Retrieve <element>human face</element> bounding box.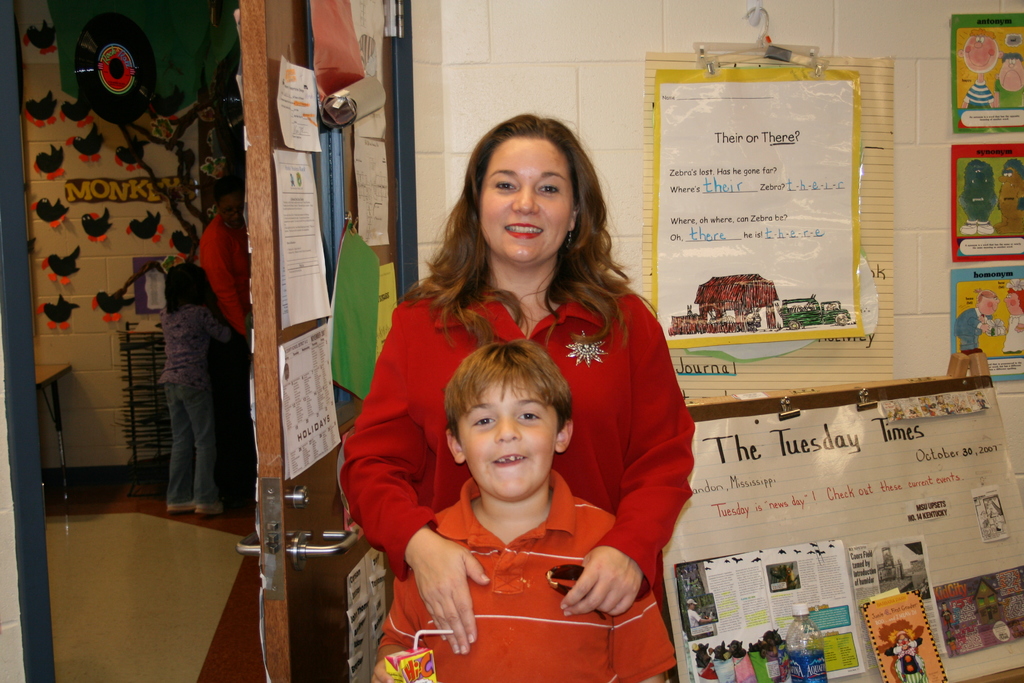
Bounding box: (x1=964, y1=35, x2=999, y2=72).
